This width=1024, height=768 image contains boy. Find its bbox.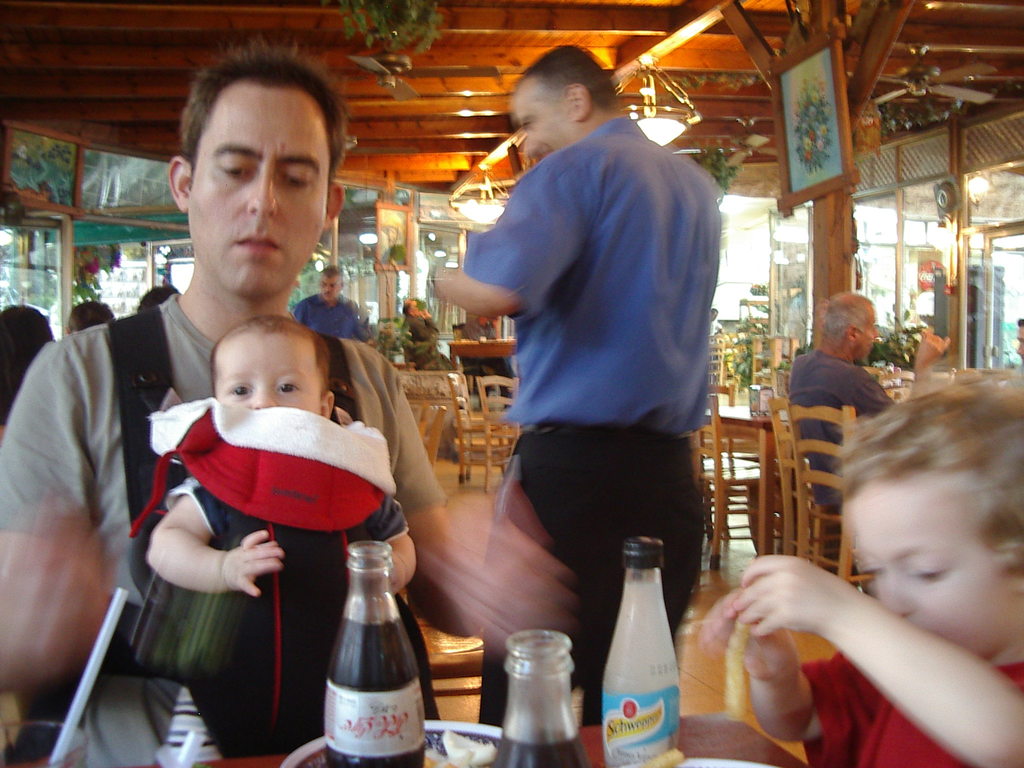
Rect(697, 374, 1023, 767).
